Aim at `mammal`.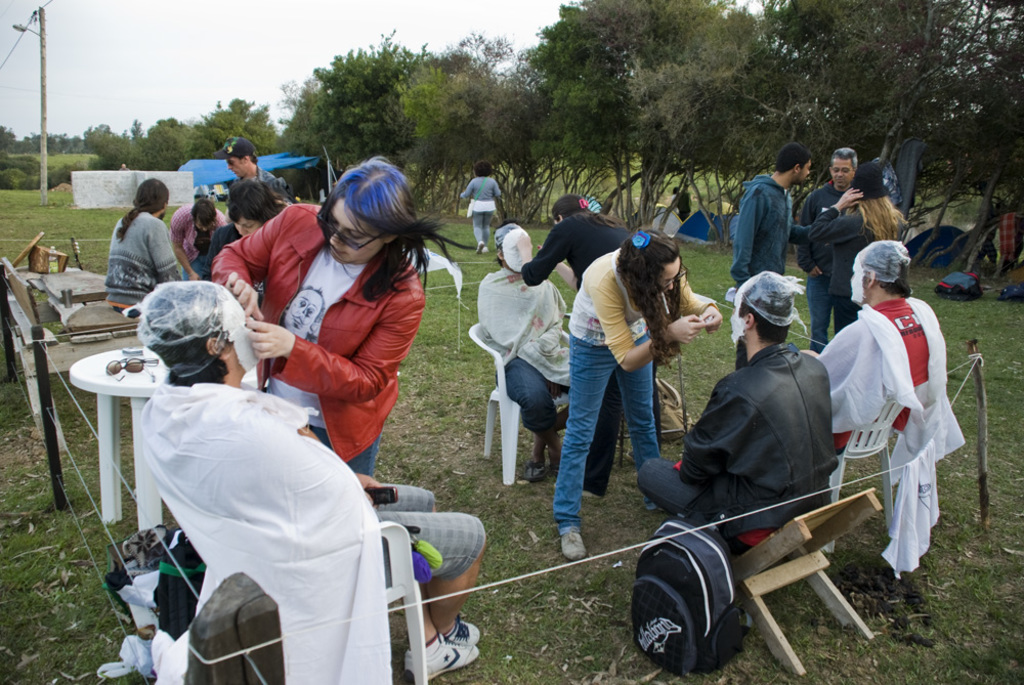
Aimed at bbox=[98, 178, 182, 310].
